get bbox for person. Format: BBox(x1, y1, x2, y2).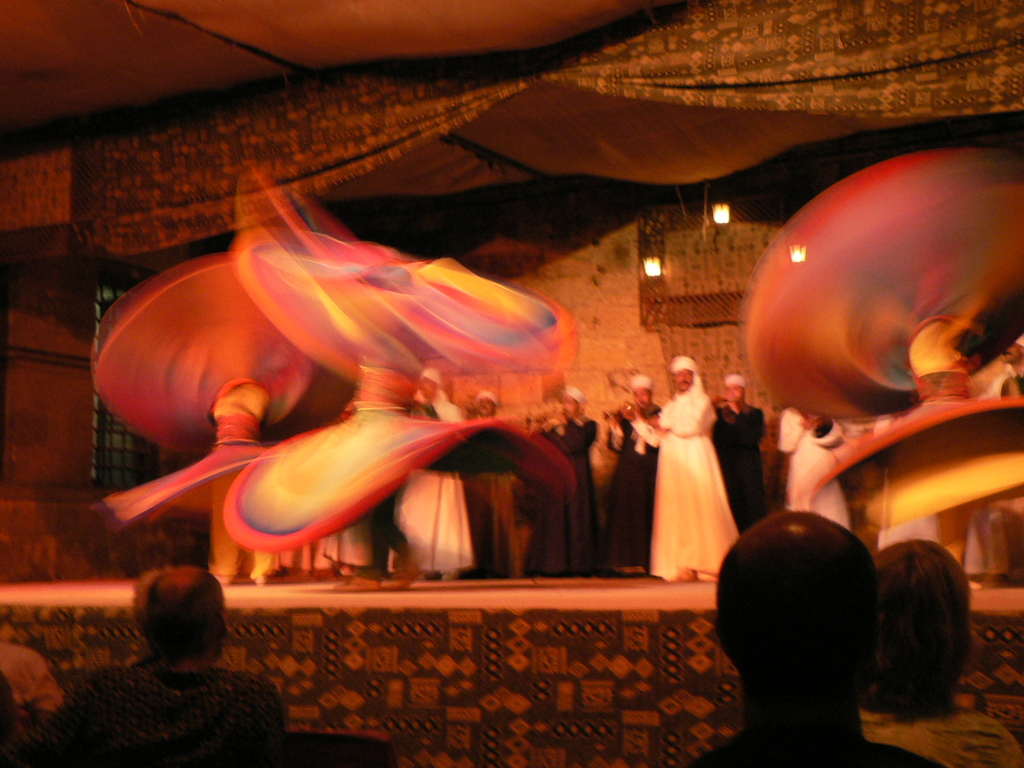
BBox(447, 393, 516, 589).
